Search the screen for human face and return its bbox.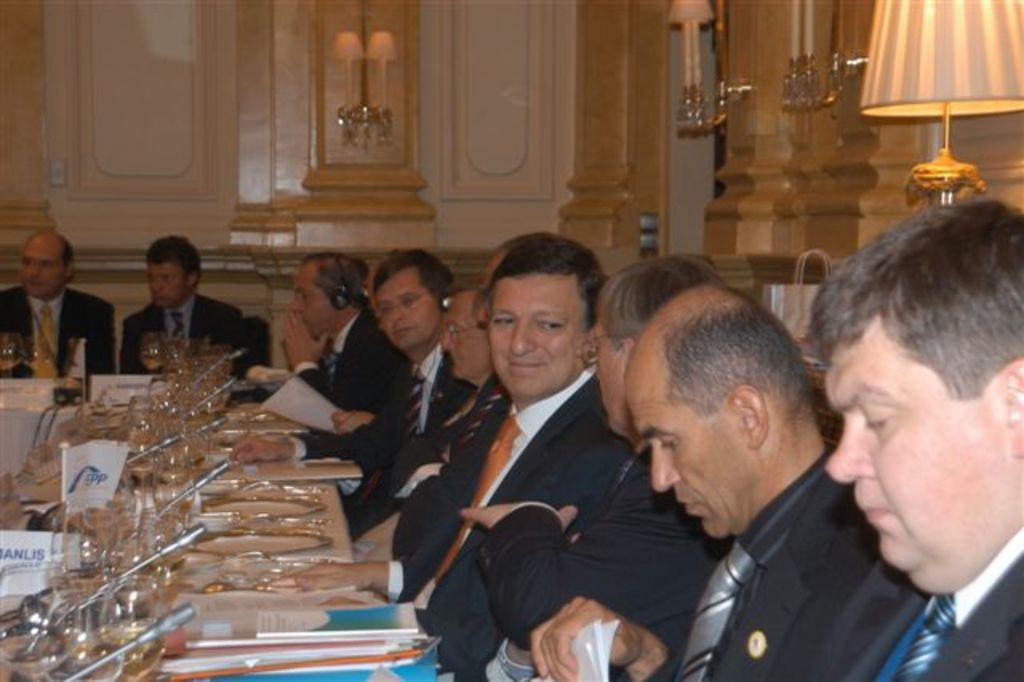
Found: <region>381, 267, 440, 343</region>.
